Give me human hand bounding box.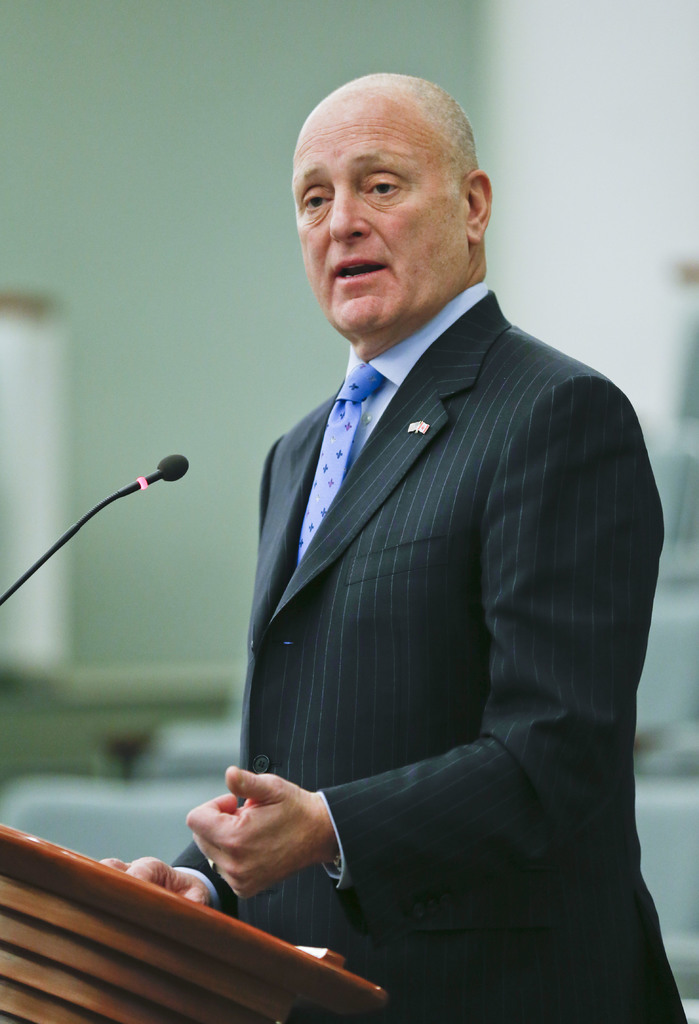
198:776:343:883.
